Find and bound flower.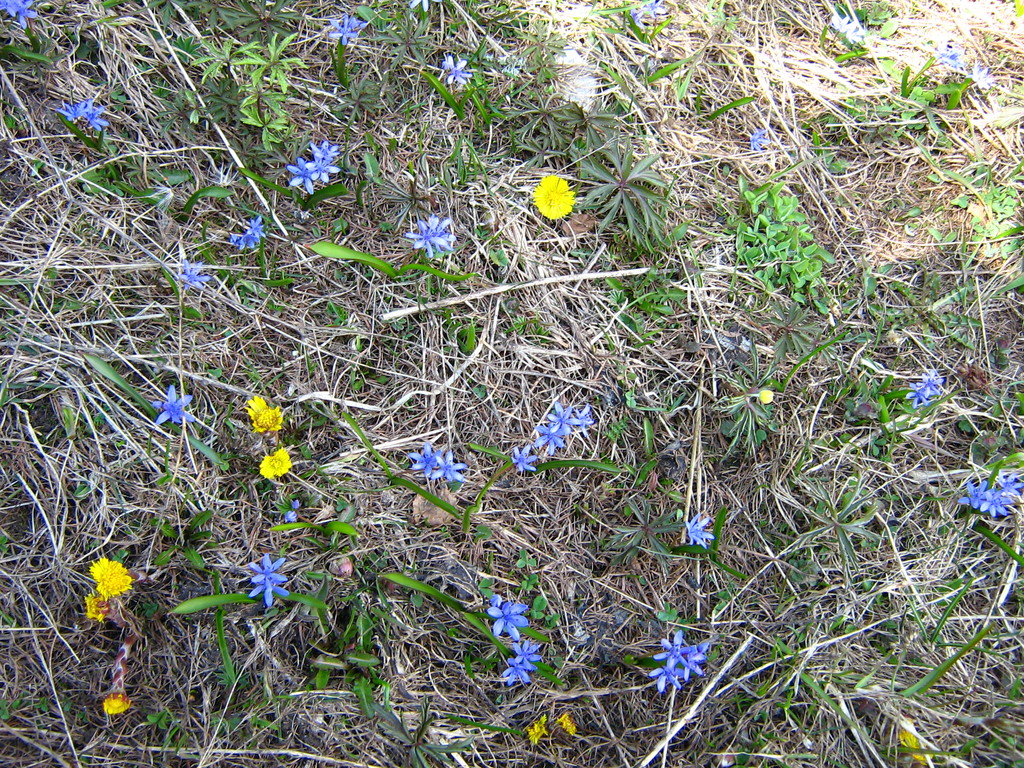
Bound: bbox=(290, 492, 305, 512).
